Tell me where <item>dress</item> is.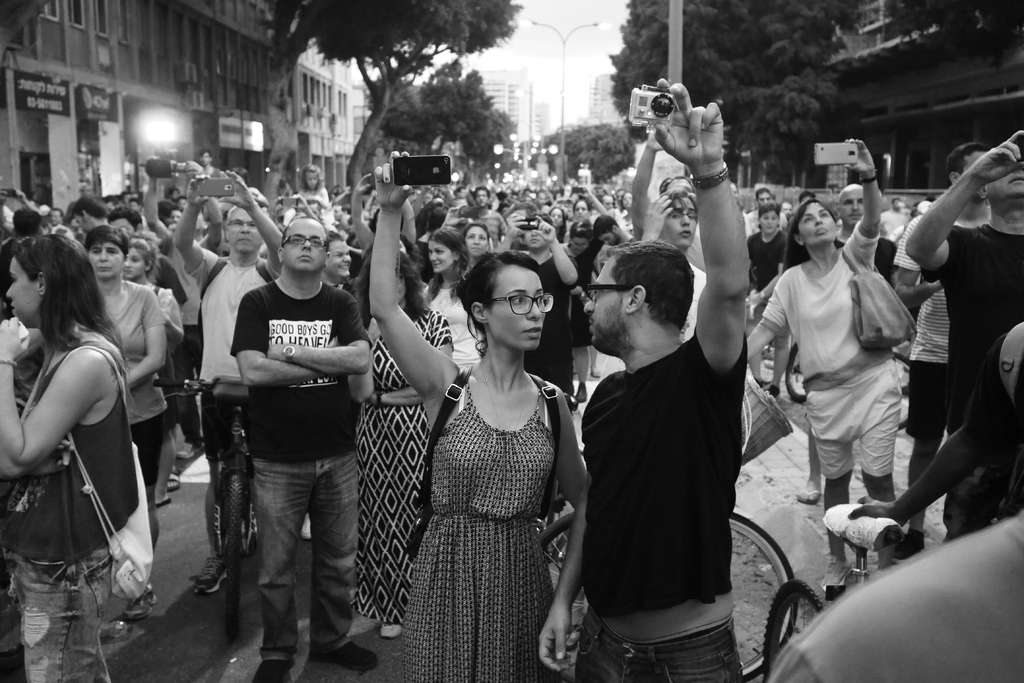
<item>dress</item> is at crop(753, 209, 911, 487).
